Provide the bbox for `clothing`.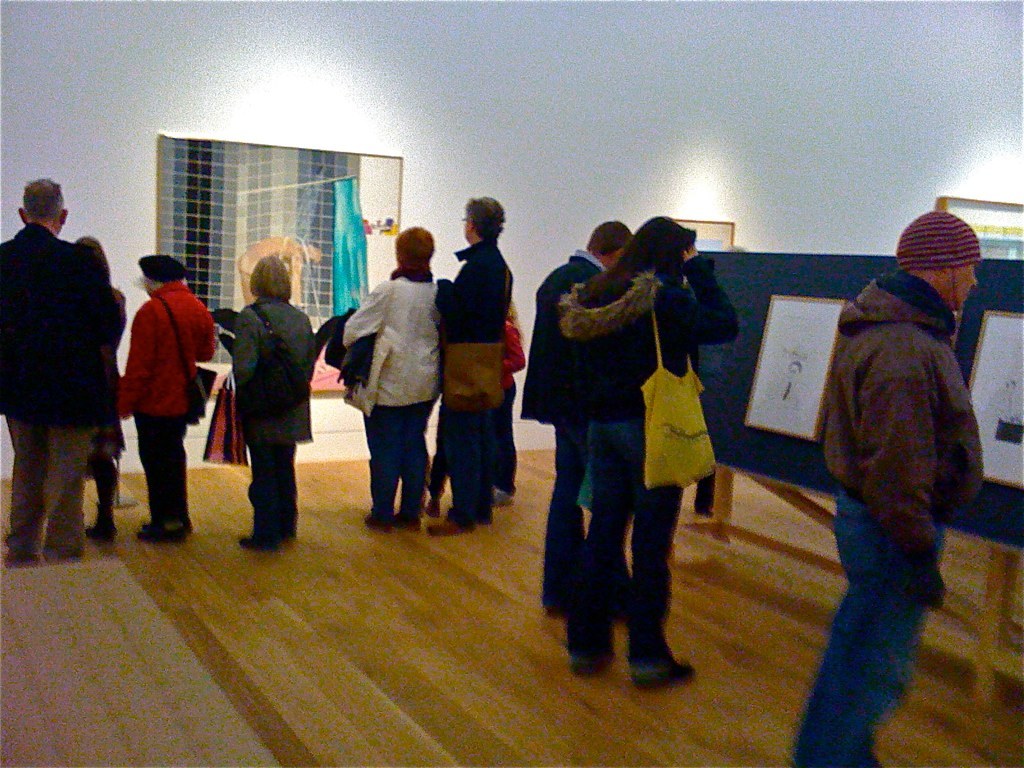
(361,396,435,520).
